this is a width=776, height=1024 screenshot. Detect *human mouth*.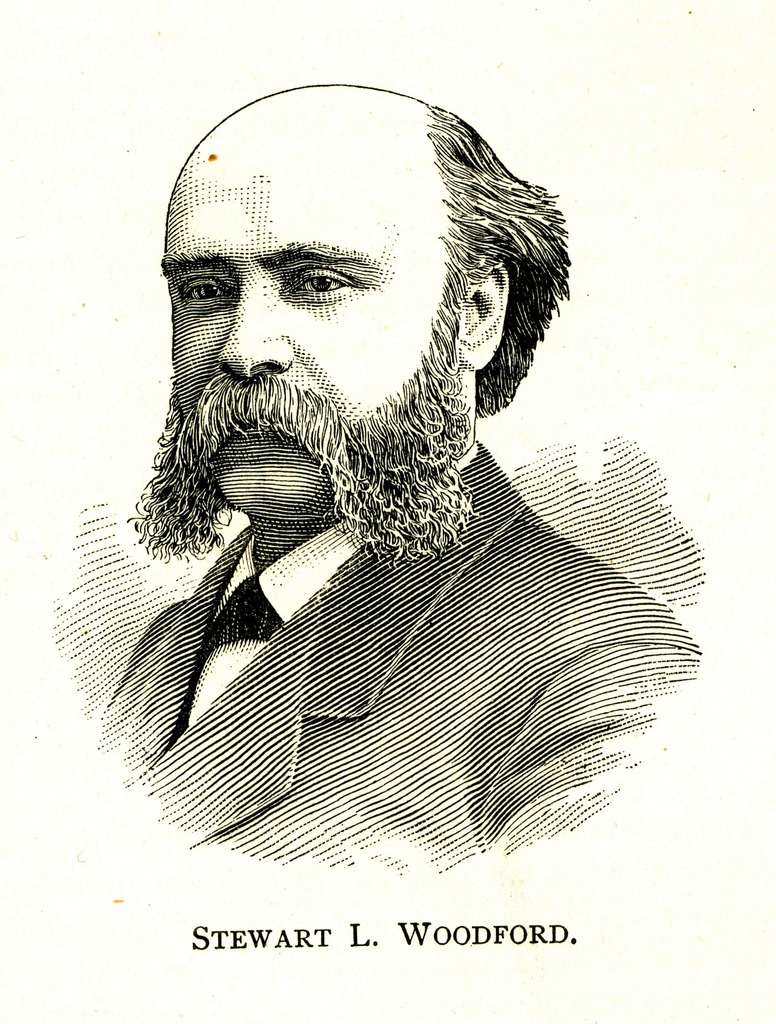
(left=207, top=405, right=304, bottom=454).
